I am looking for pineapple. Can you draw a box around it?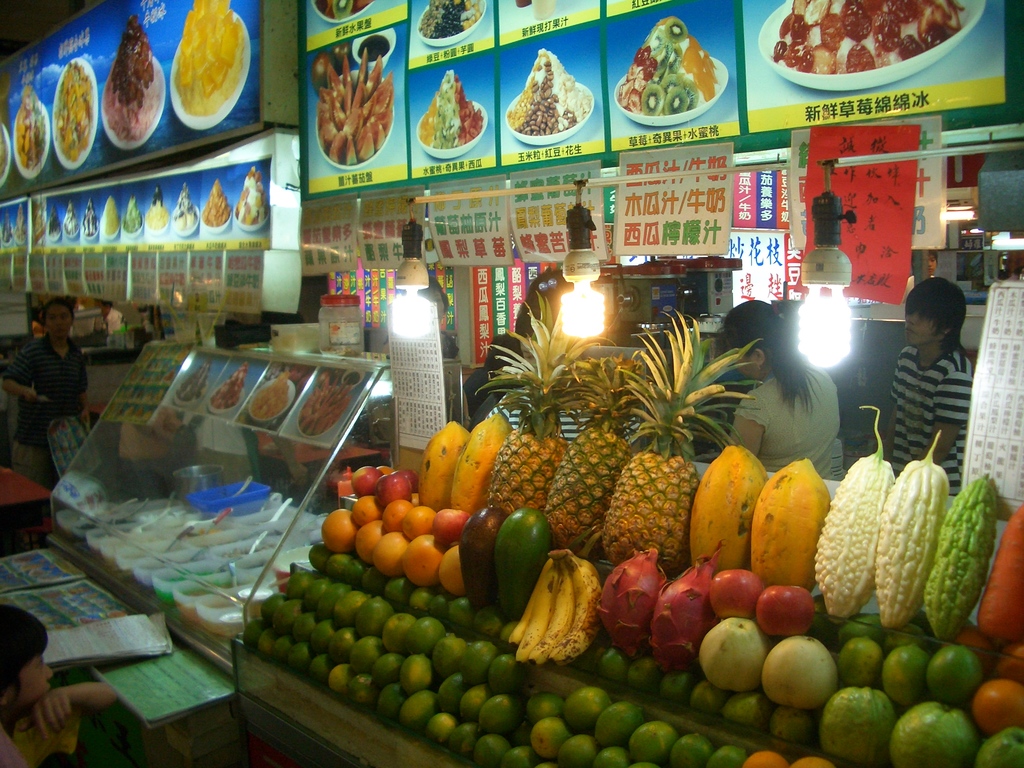
Sure, the bounding box is {"left": 617, "top": 310, "right": 765, "bottom": 566}.
